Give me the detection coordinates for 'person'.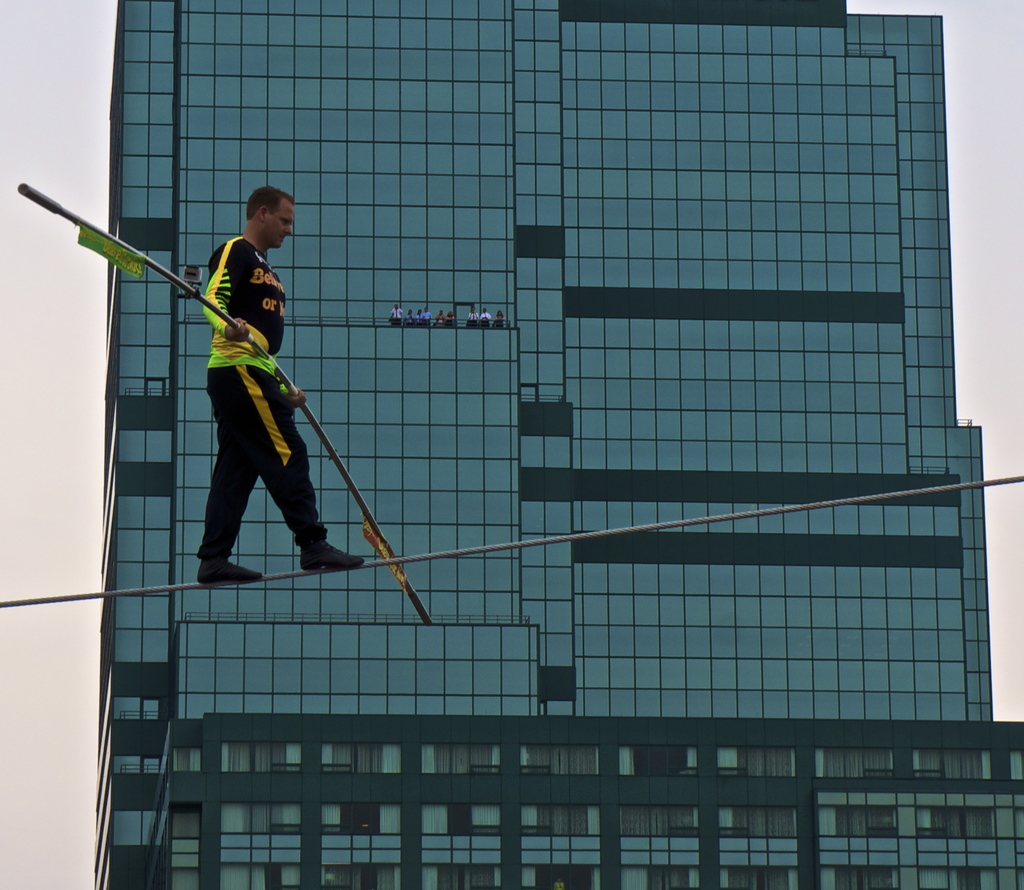
{"left": 172, "top": 174, "right": 337, "bottom": 619}.
